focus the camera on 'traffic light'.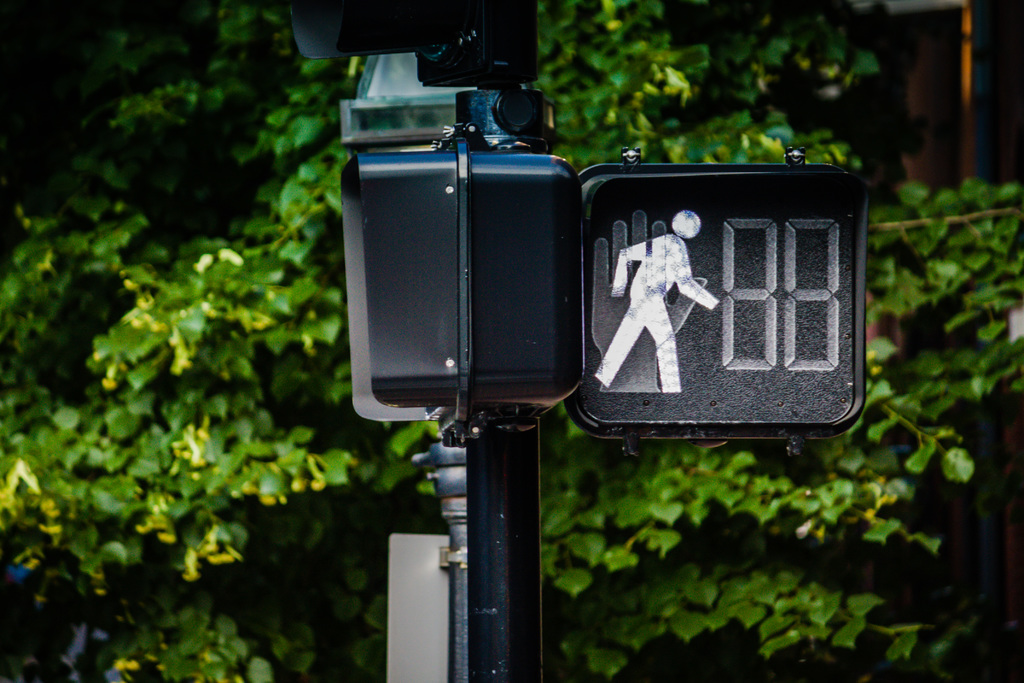
Focus region: bbox=[564, 147, 867, 458].
